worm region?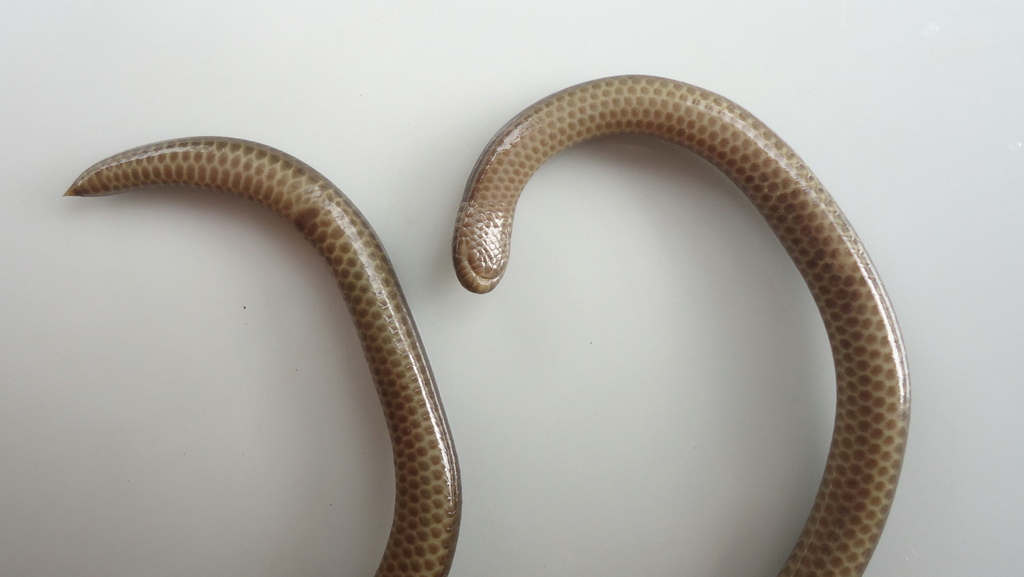
451/70/917/576
